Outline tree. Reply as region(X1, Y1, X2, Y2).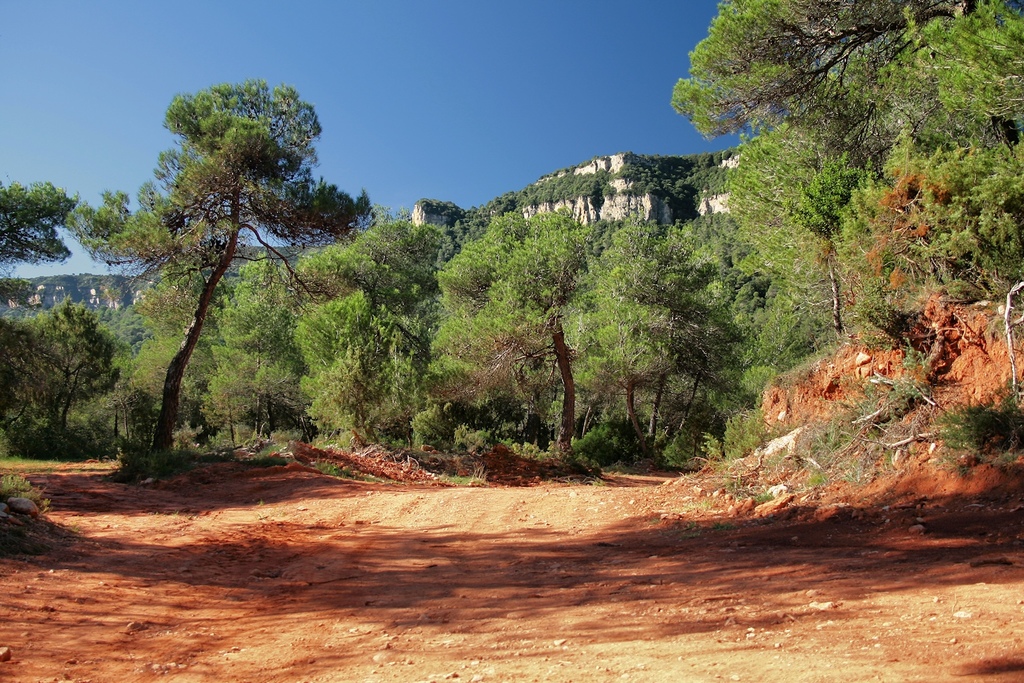
region(0, 184, 82, 269).
